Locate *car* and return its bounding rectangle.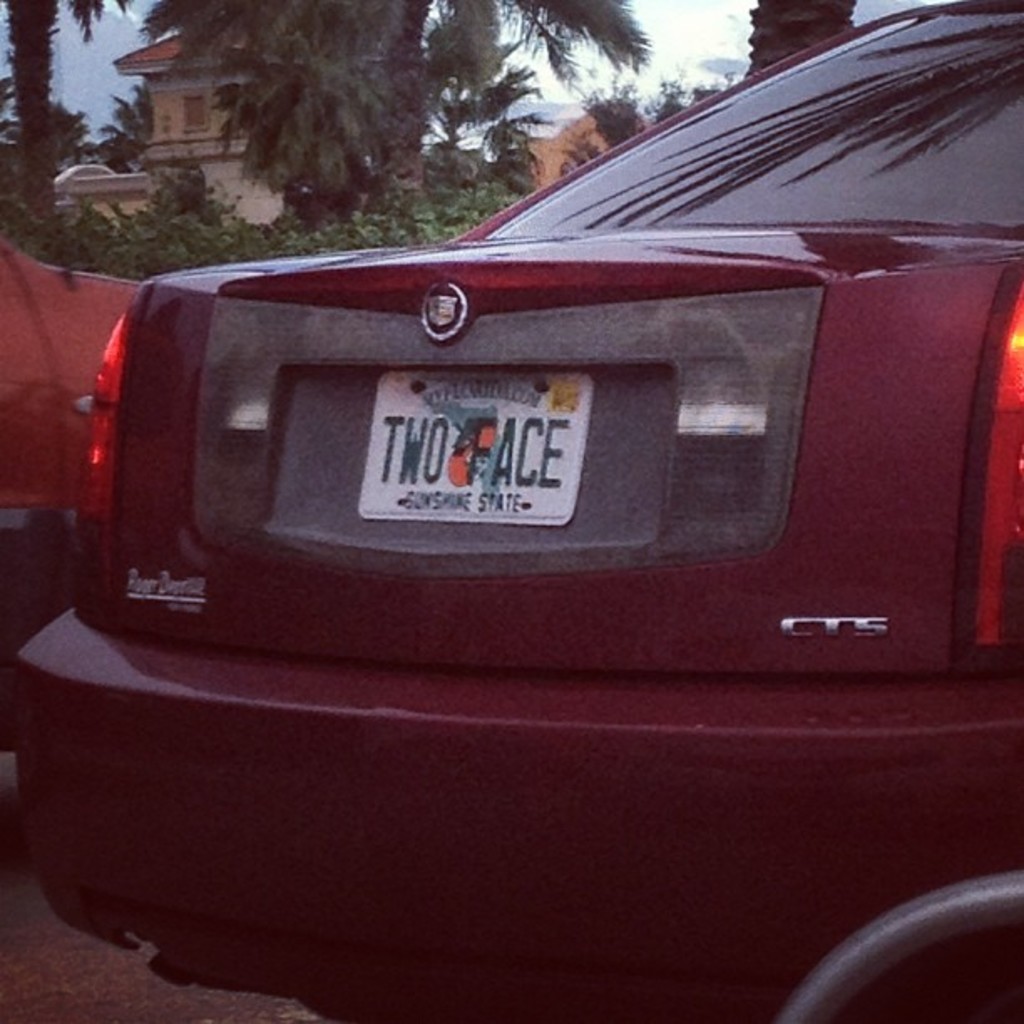
[left=3, top=0, right=1022, bottom=1022].
